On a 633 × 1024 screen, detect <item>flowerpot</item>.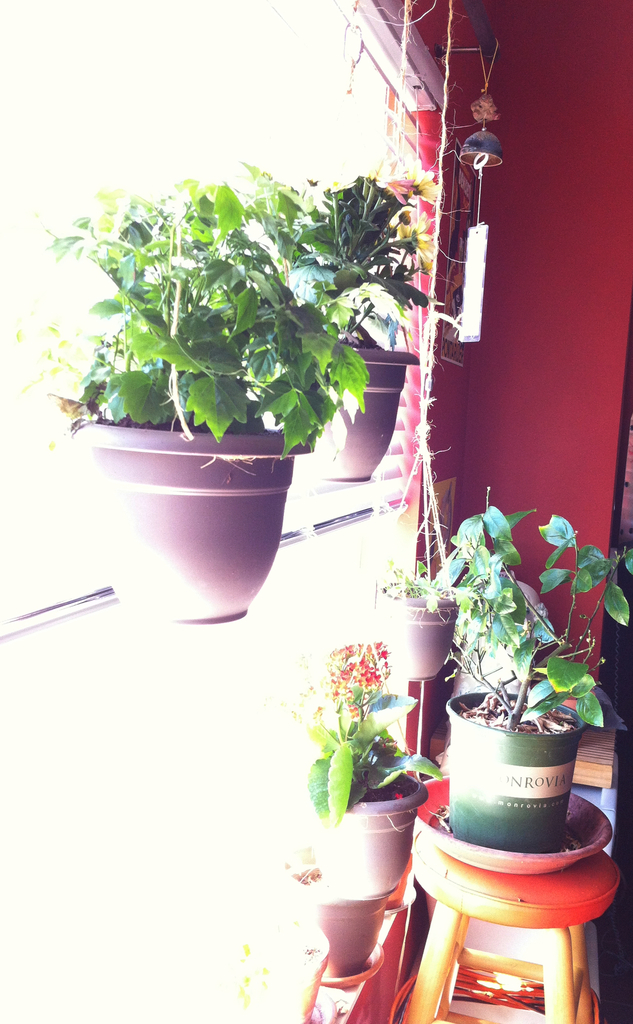
[60,420,309,628].
